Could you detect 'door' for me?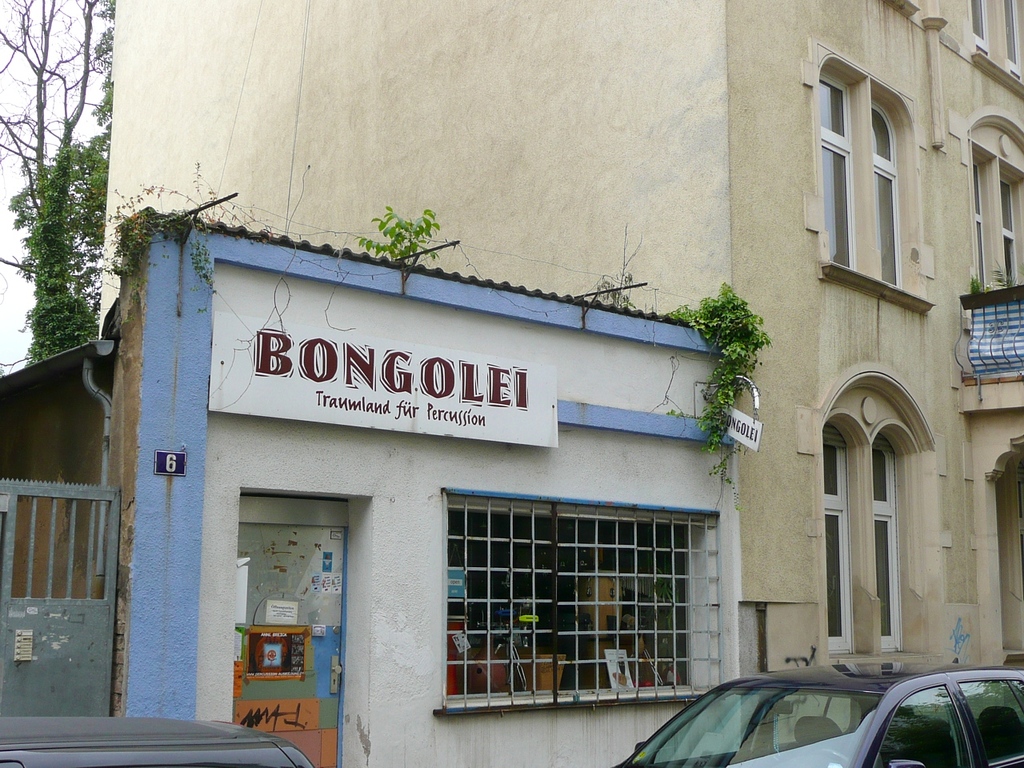
Detection result: detection(237, 494, 346, 767).
